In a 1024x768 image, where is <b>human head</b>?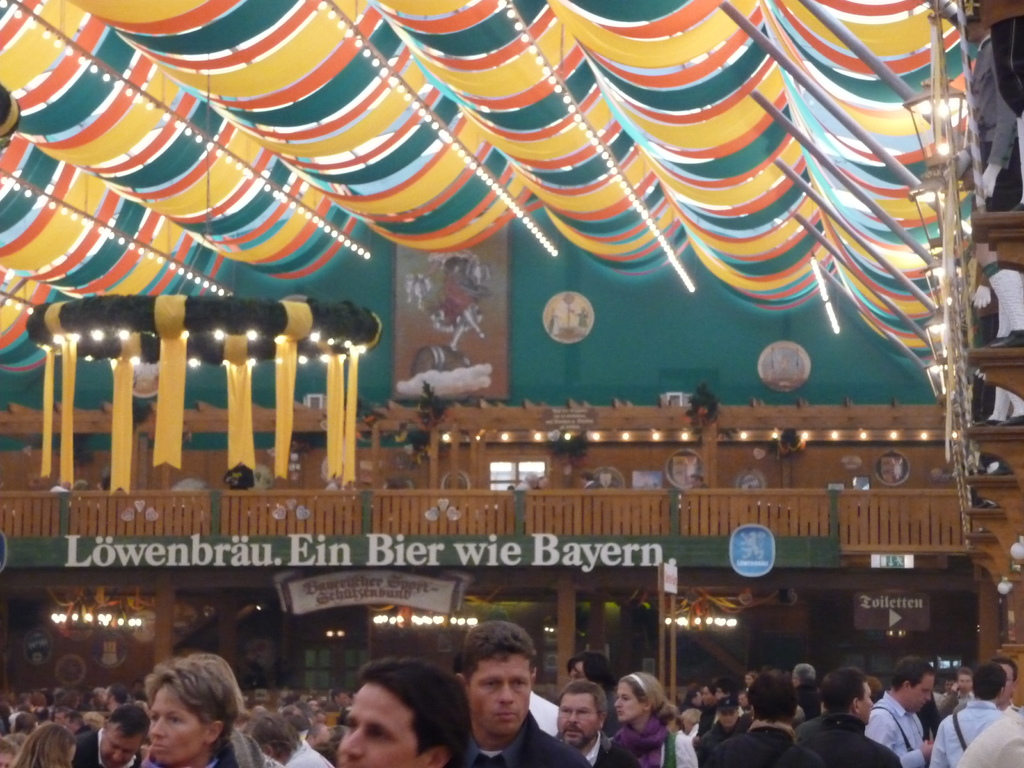
(x1=255, y1=714, x2=300, y2=762).
